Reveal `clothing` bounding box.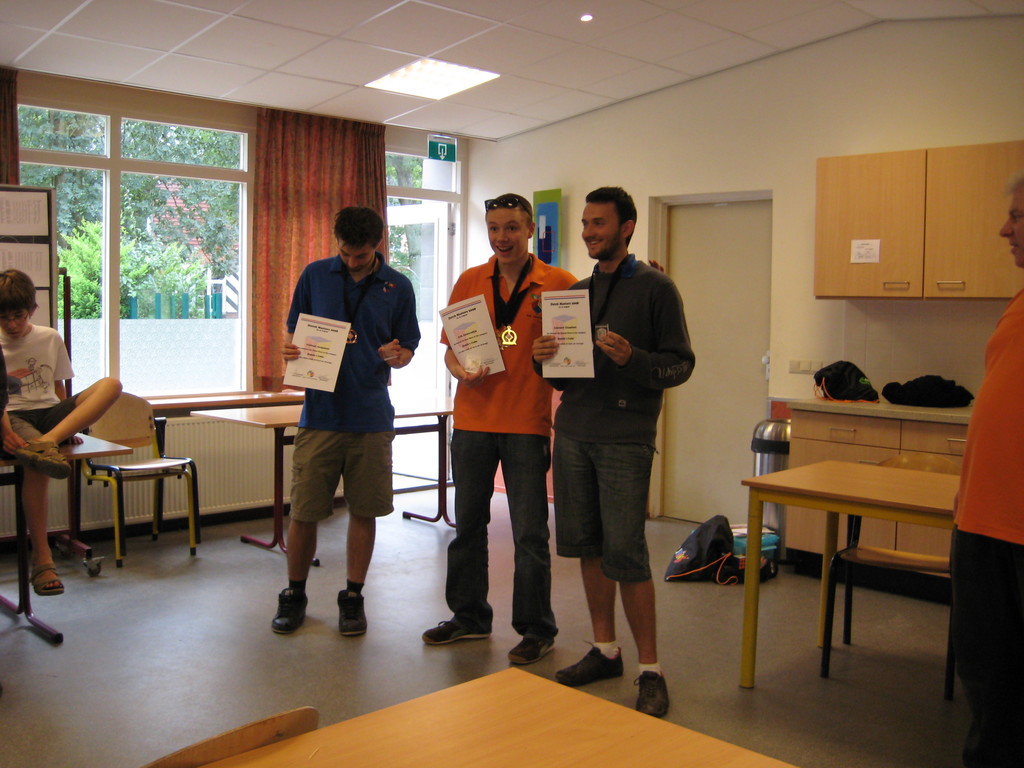
Revealed: BBox(440, 251, 586, 615).
